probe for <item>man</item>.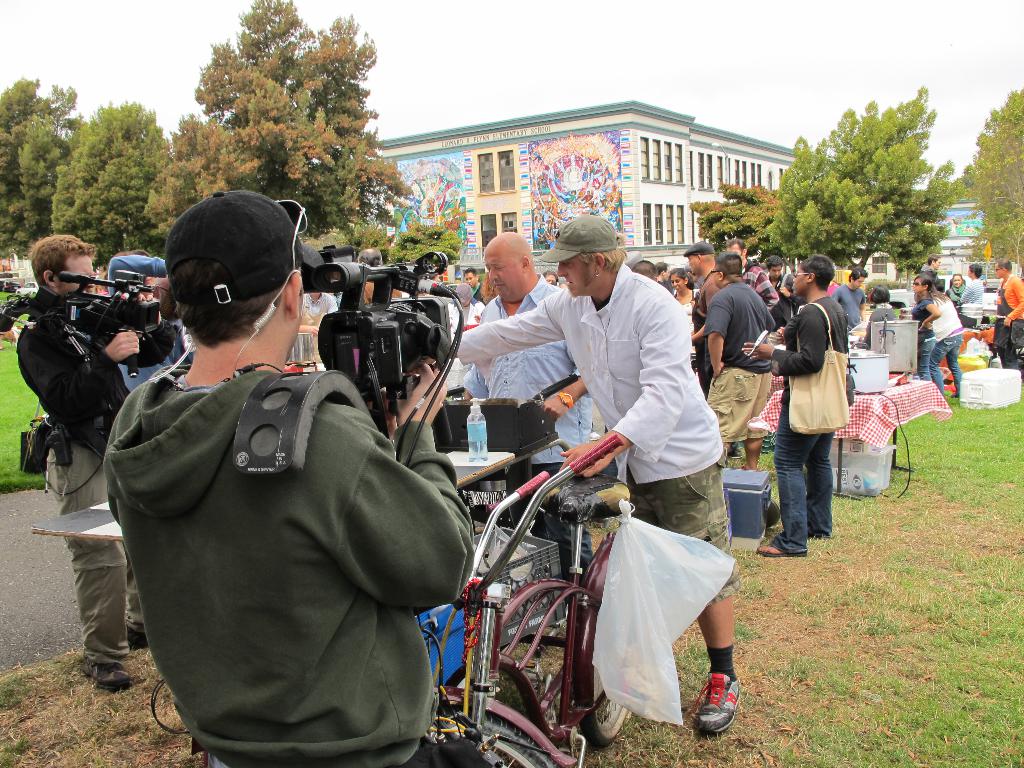
Probe result: crop(466, 232, 594, 602).
